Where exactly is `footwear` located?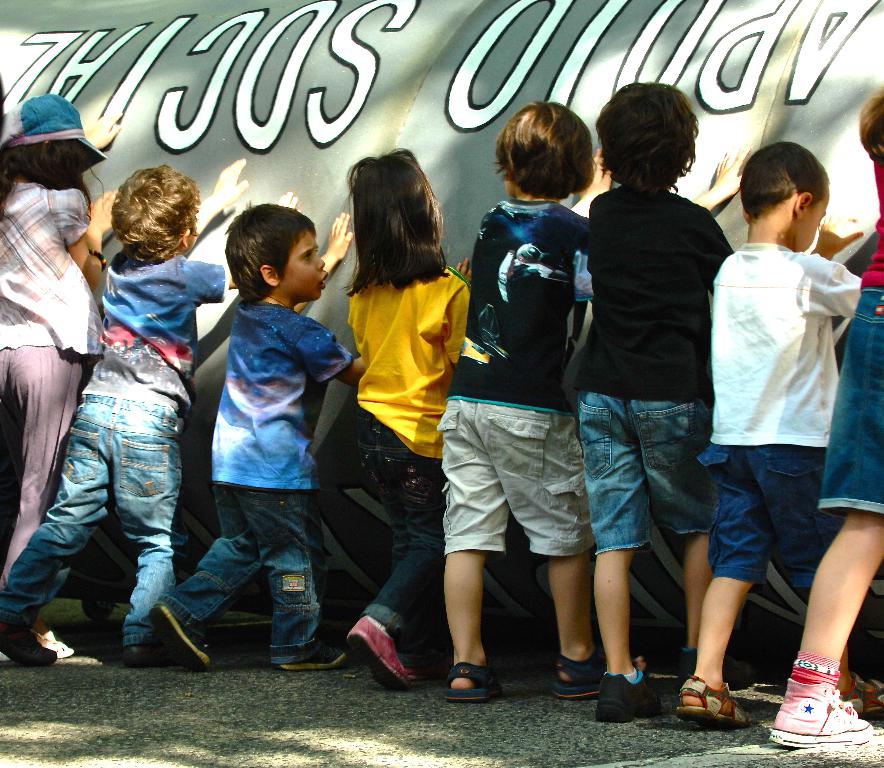
Its bounding box is {"x1": 268, "y1": 637, "x2": 349, "y2": 666}.
